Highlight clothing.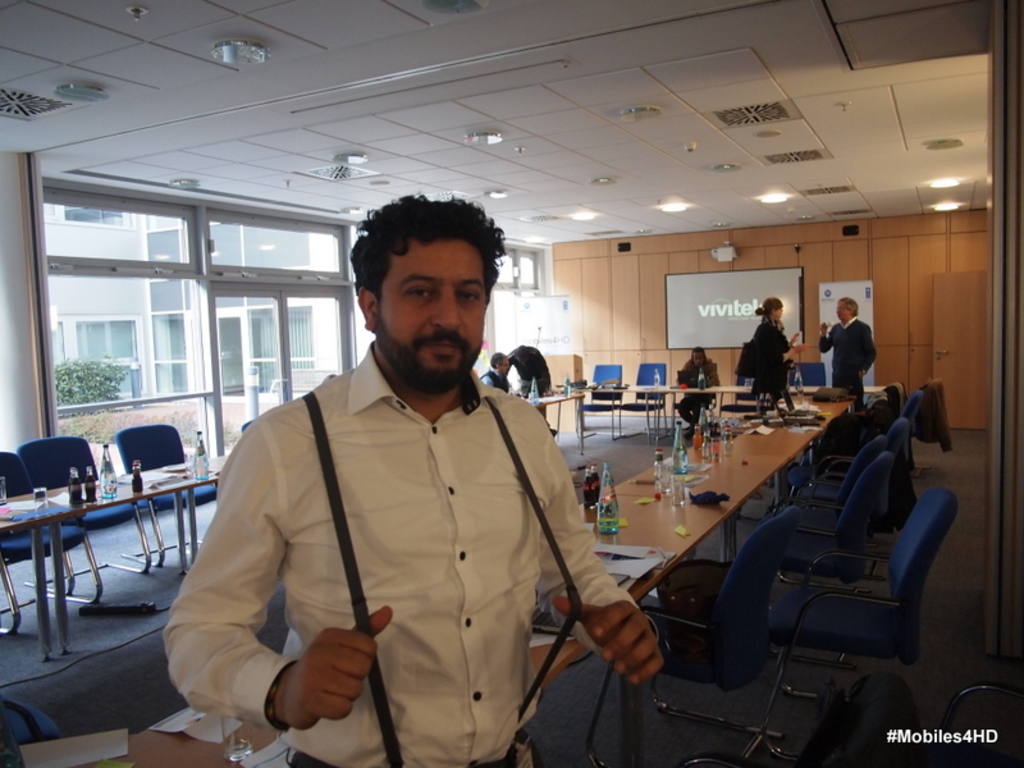
Highlighted region: 675, 357, 722, 428.
